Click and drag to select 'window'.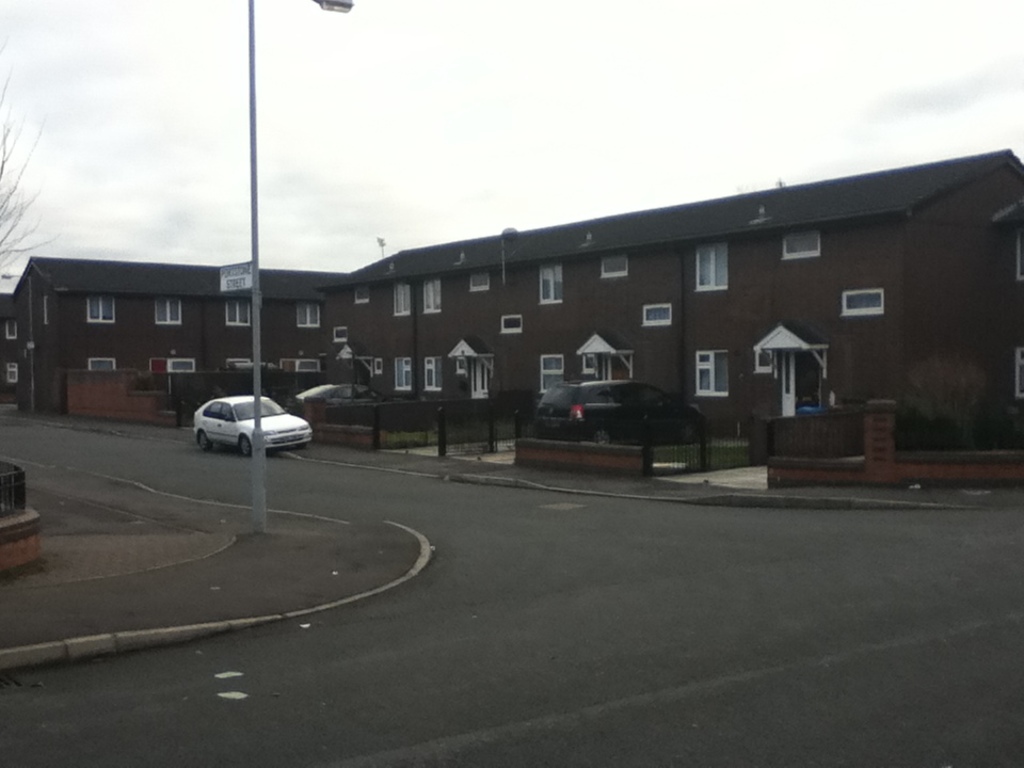
Selection: 154/297/183/329.
